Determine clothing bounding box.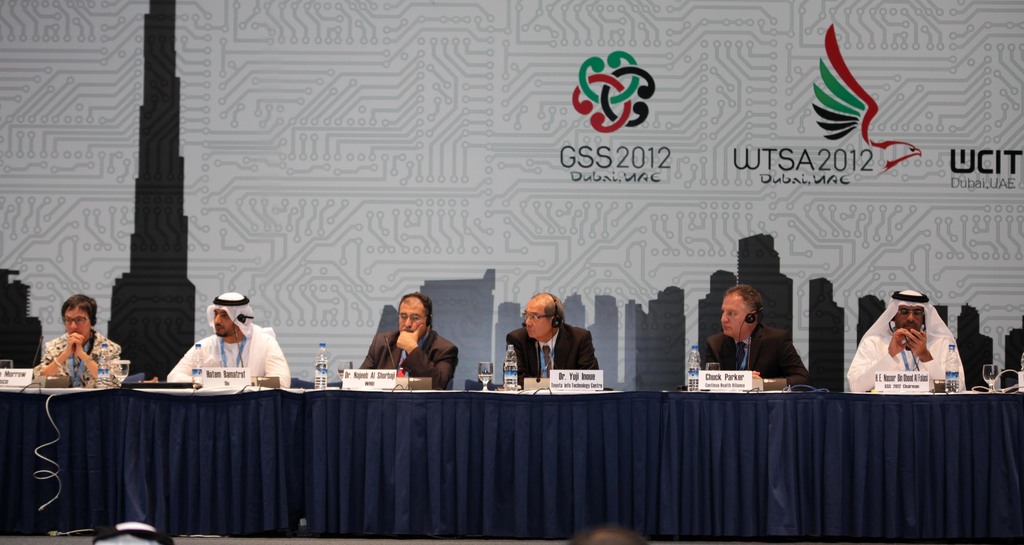
Determined: (x1=355, y1=331, x2=455, y2=392).
